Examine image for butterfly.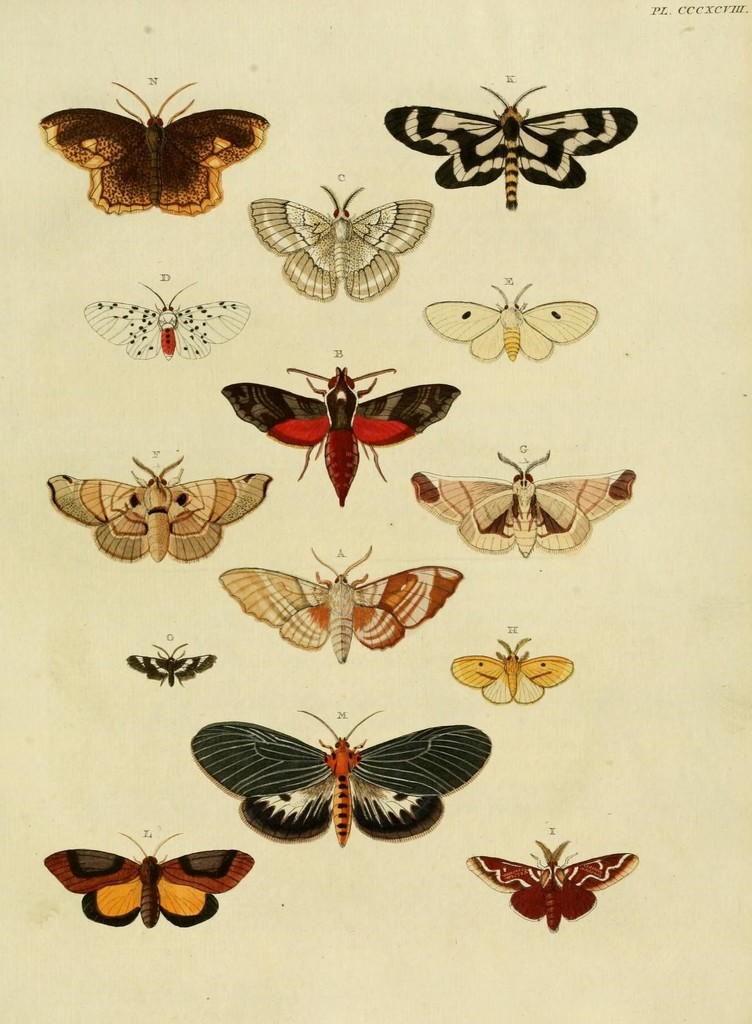
Examination result: {"x1": 120, "y1": 643, "x2": 215, "y2": 687}.
